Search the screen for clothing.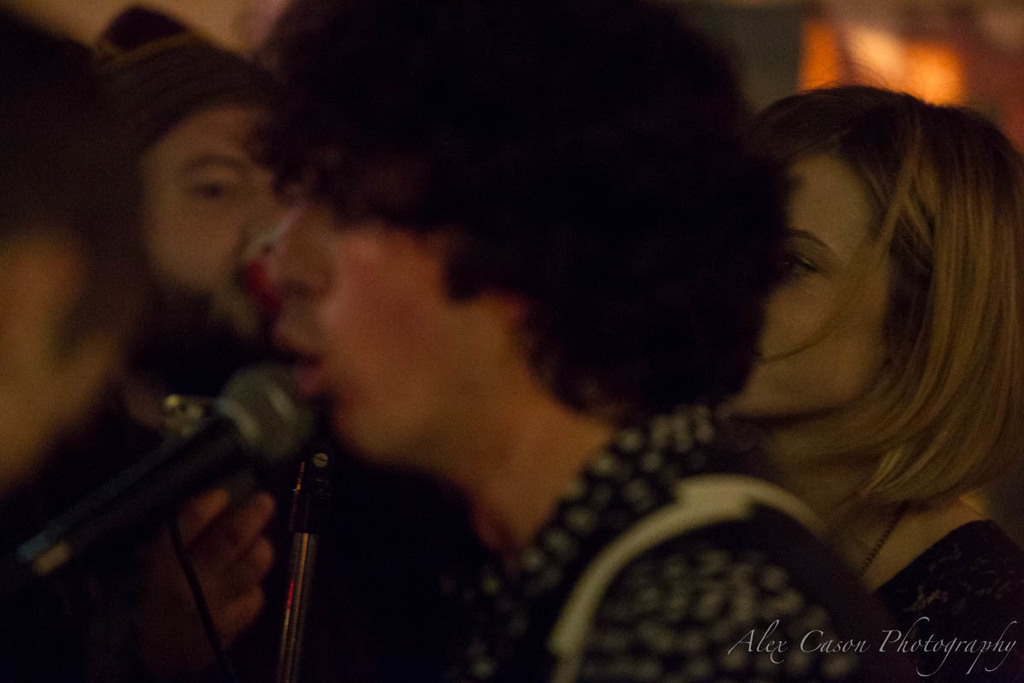
Found at 859, 511, 1023, 682.
